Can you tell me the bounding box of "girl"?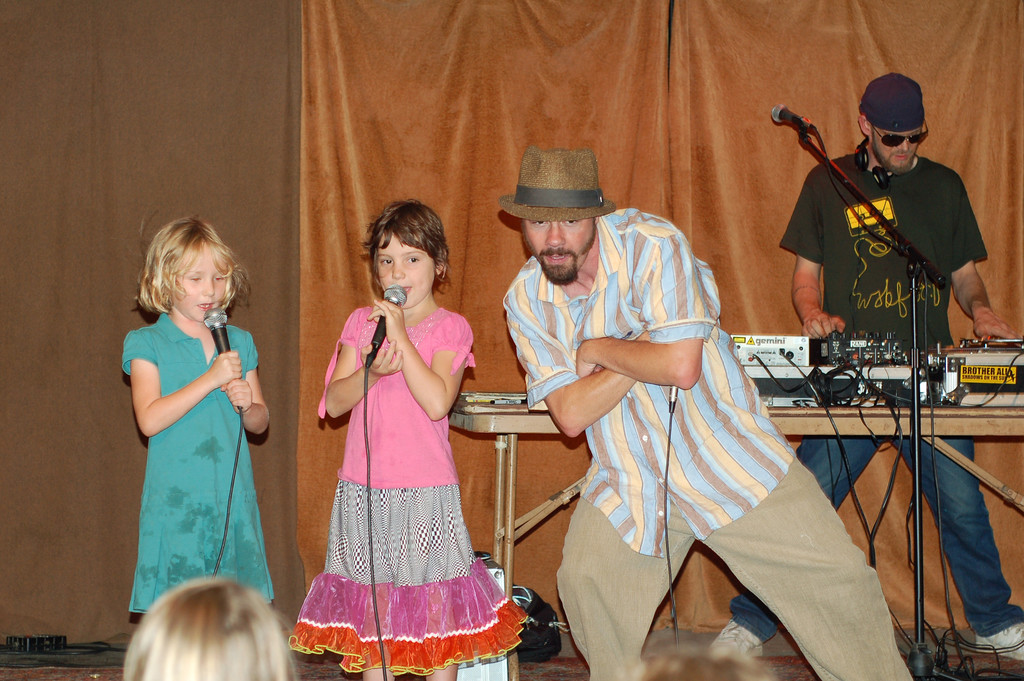
left=118, top=213, right=278, bottom=620.
